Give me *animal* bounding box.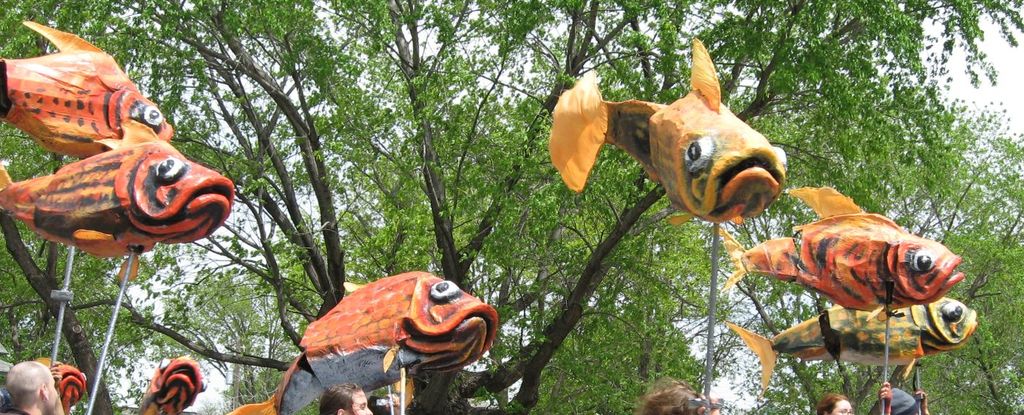
715/188/962/312.
